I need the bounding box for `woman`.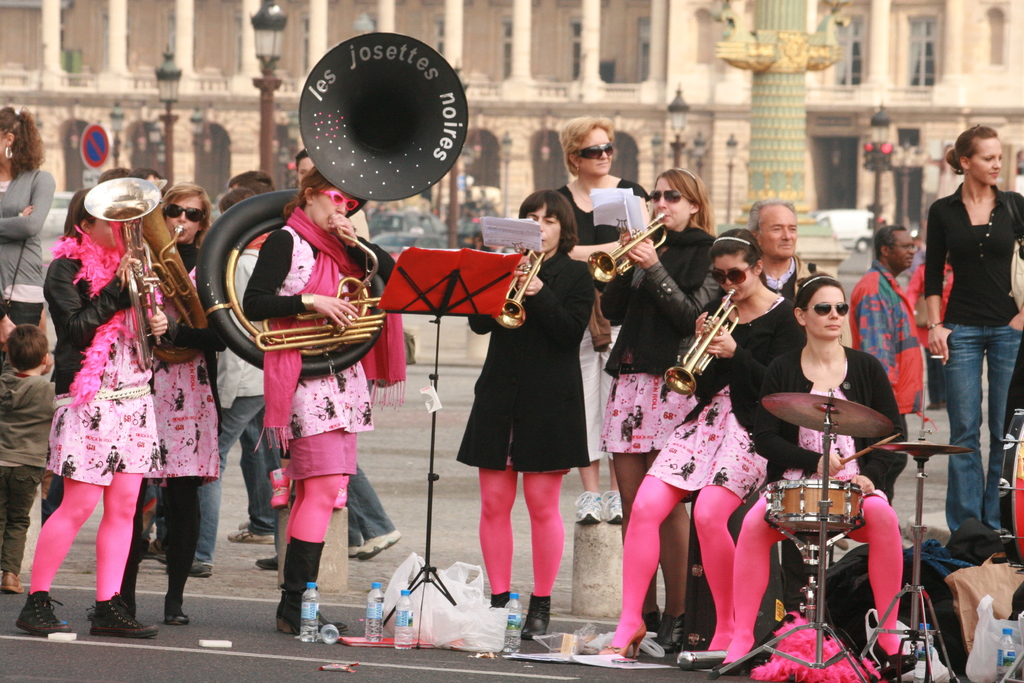
Here it is: {"x1": 140, "y1": 183, "x2": 232, "y2": 623}.
